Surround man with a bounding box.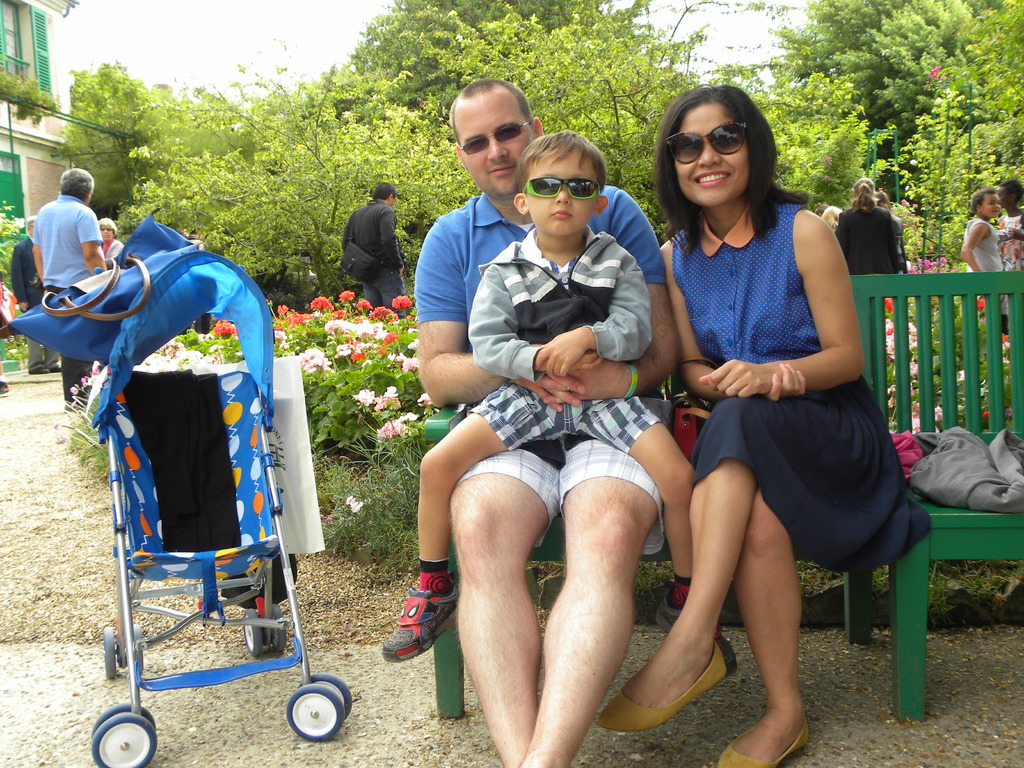
select_region(30, 166, 111, 411).
